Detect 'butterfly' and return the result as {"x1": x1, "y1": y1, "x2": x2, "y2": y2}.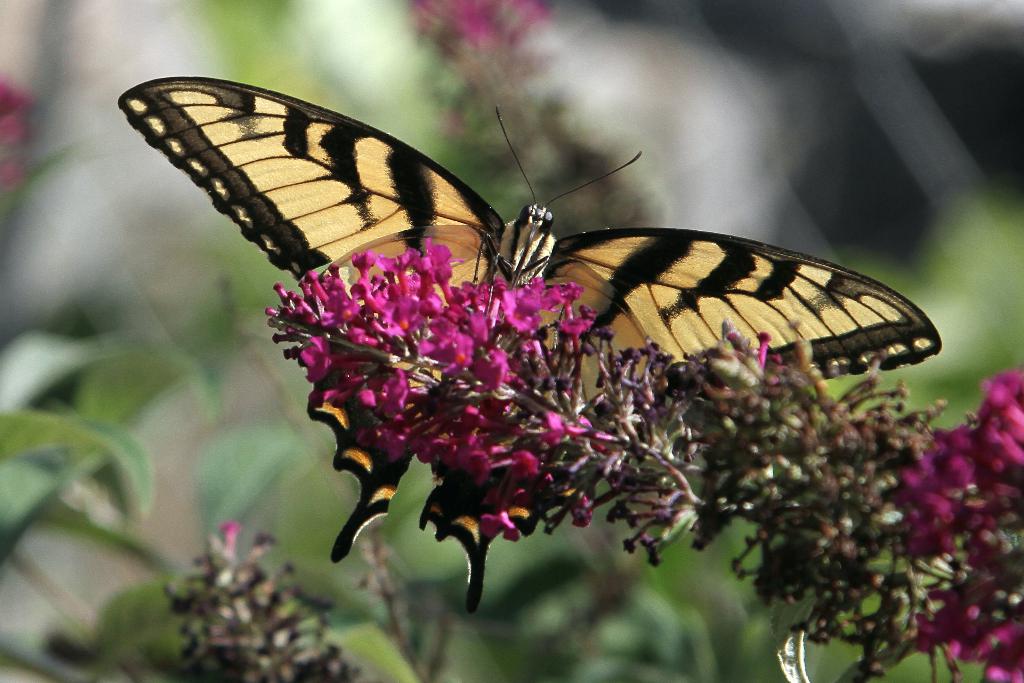
{"x1": 143, "y1": 76, "x2": 917, "y2": 401}.
